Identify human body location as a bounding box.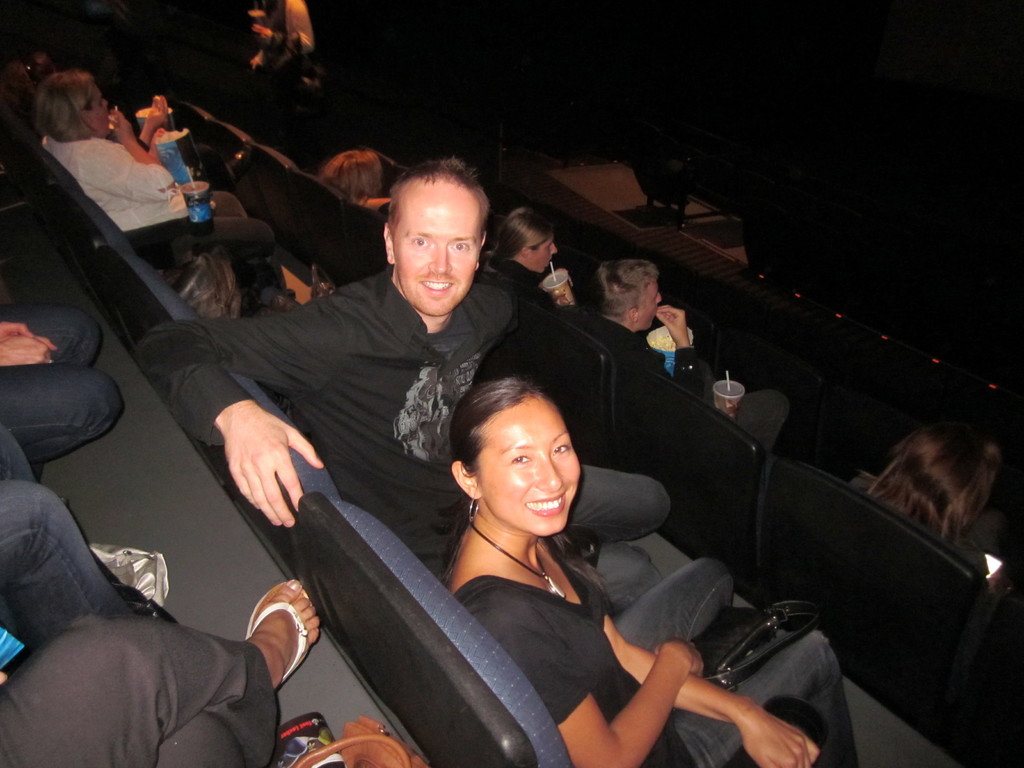
0 415 166 639.
